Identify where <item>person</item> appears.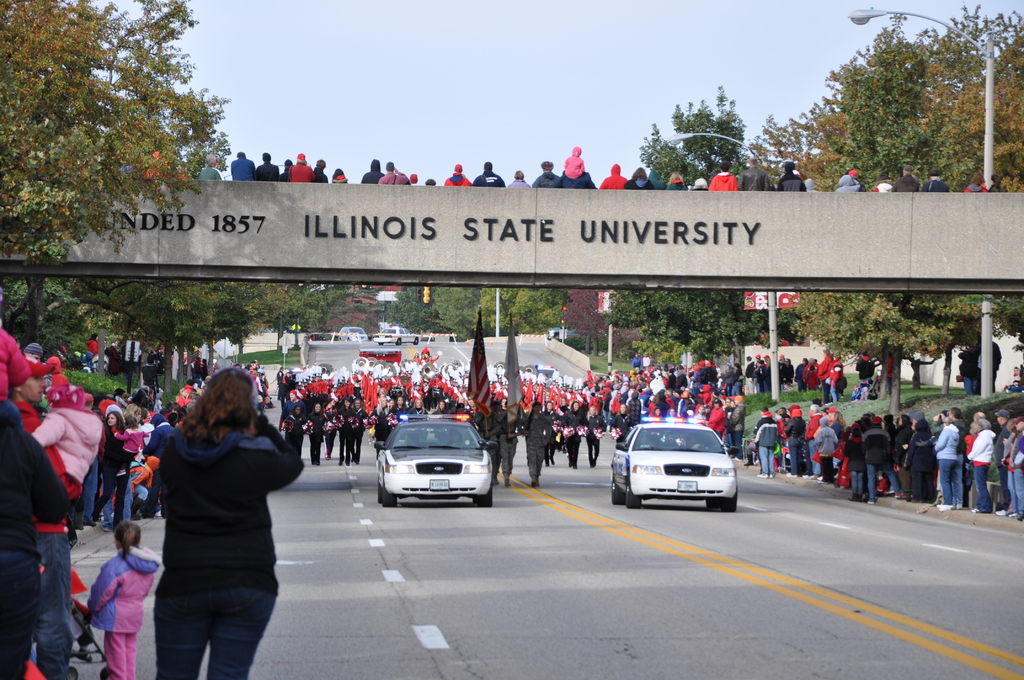
Appears at [232, 151, 816, 197].
